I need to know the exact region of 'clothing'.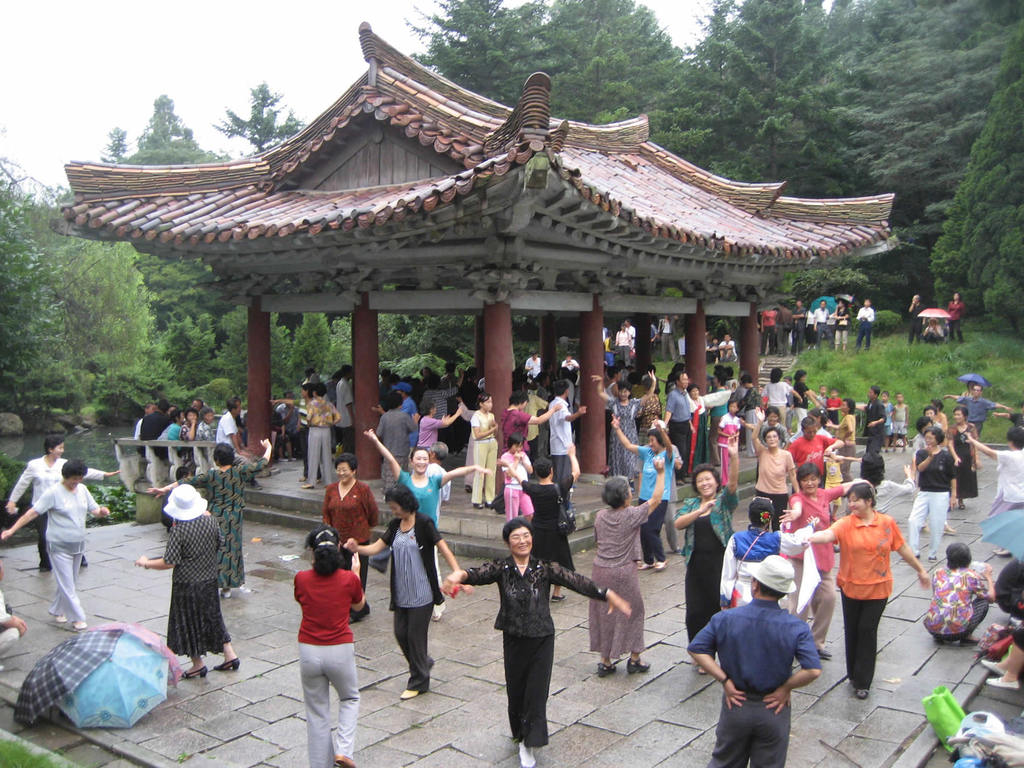
Region: region(819, 311, 833, 344).
